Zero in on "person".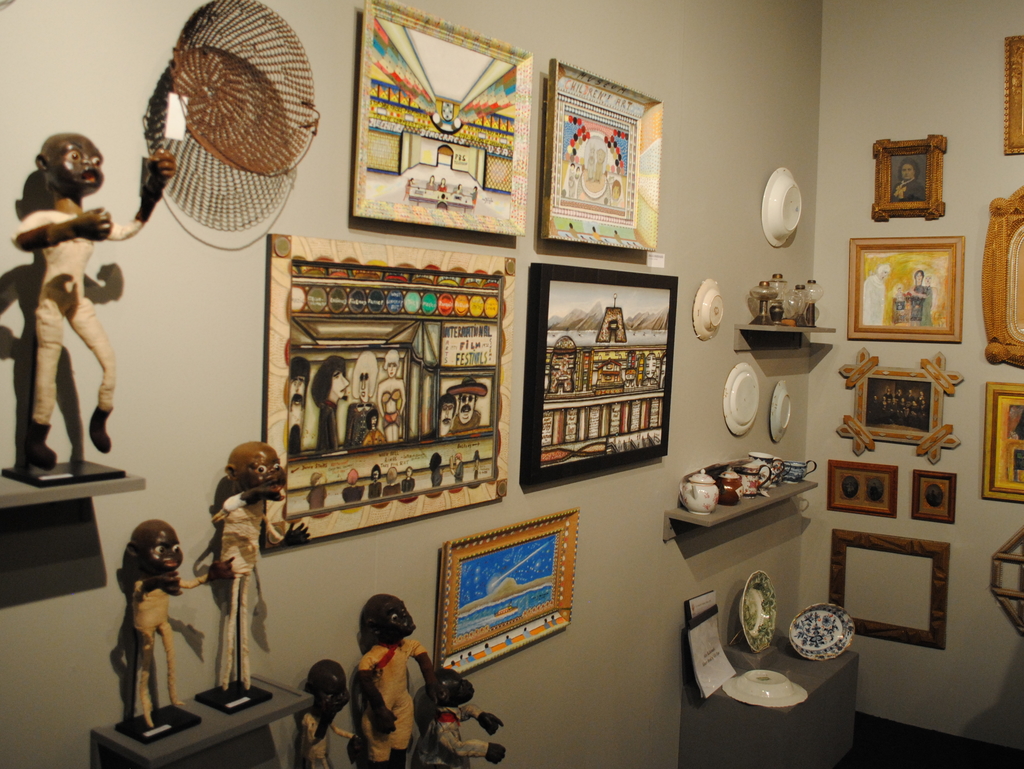
Zeroed in: [left=10, top=130, right=179, bottom=470].
